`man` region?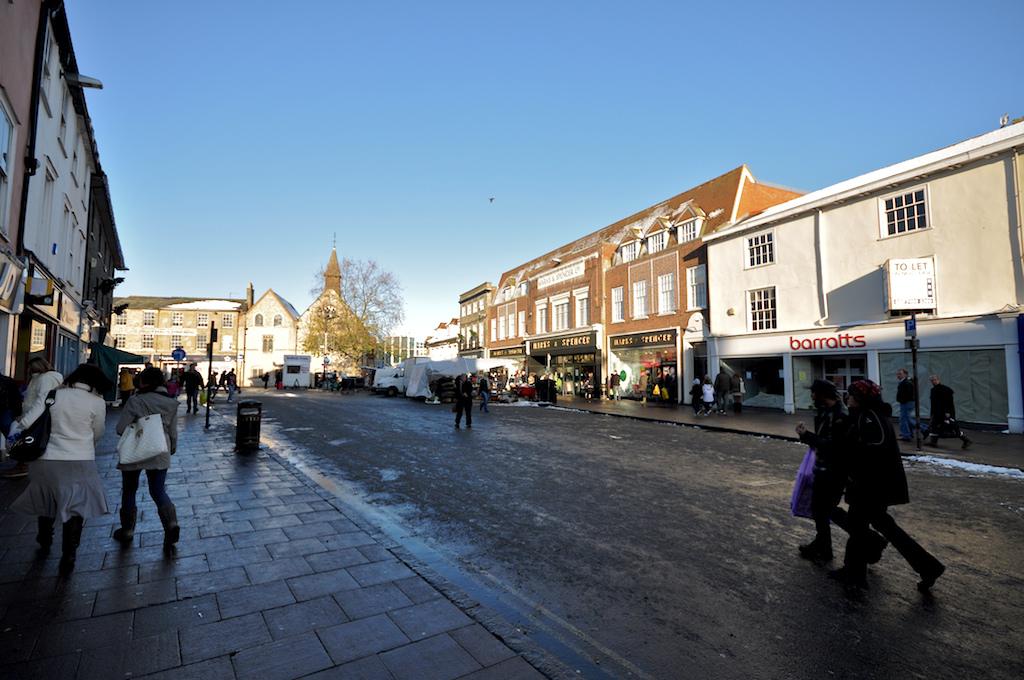
BBox(226, 368, 234, 404)
